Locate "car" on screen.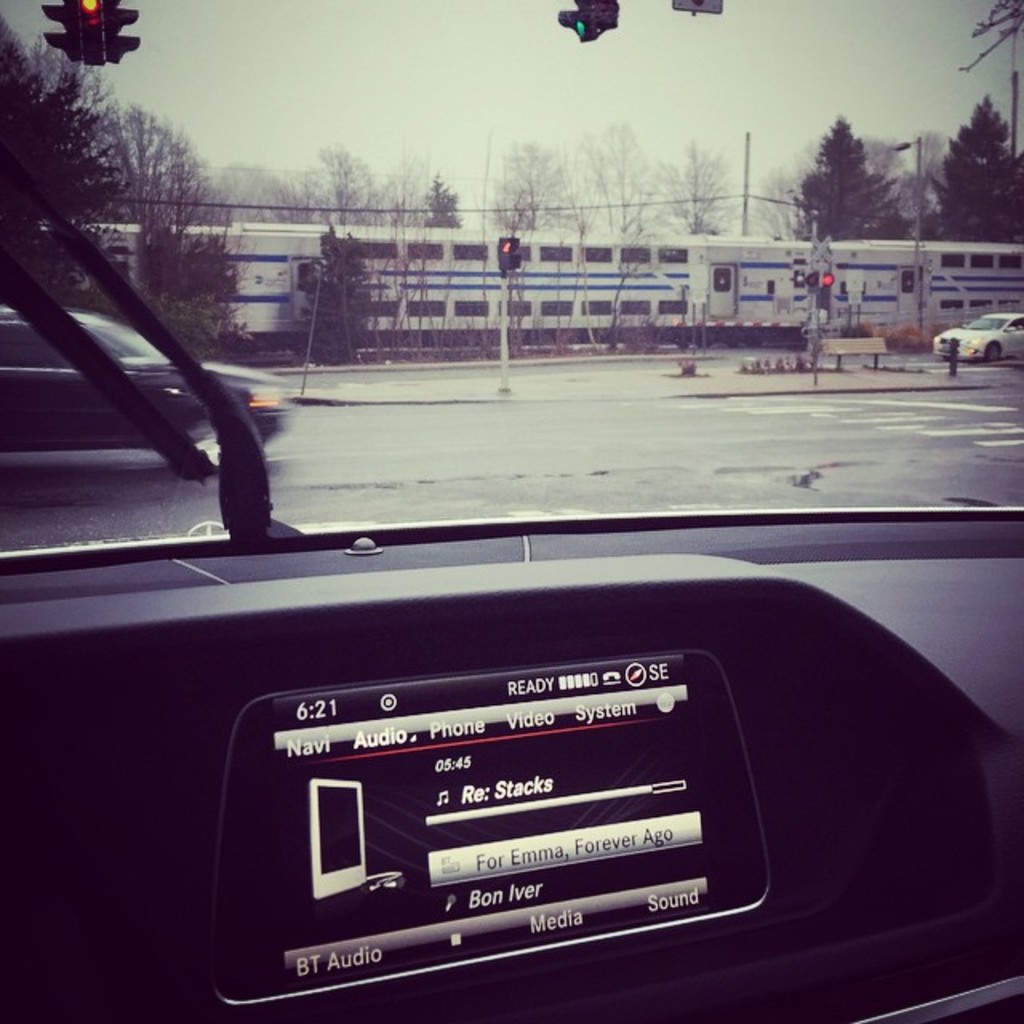
On screen at 934/310/1022/365.
